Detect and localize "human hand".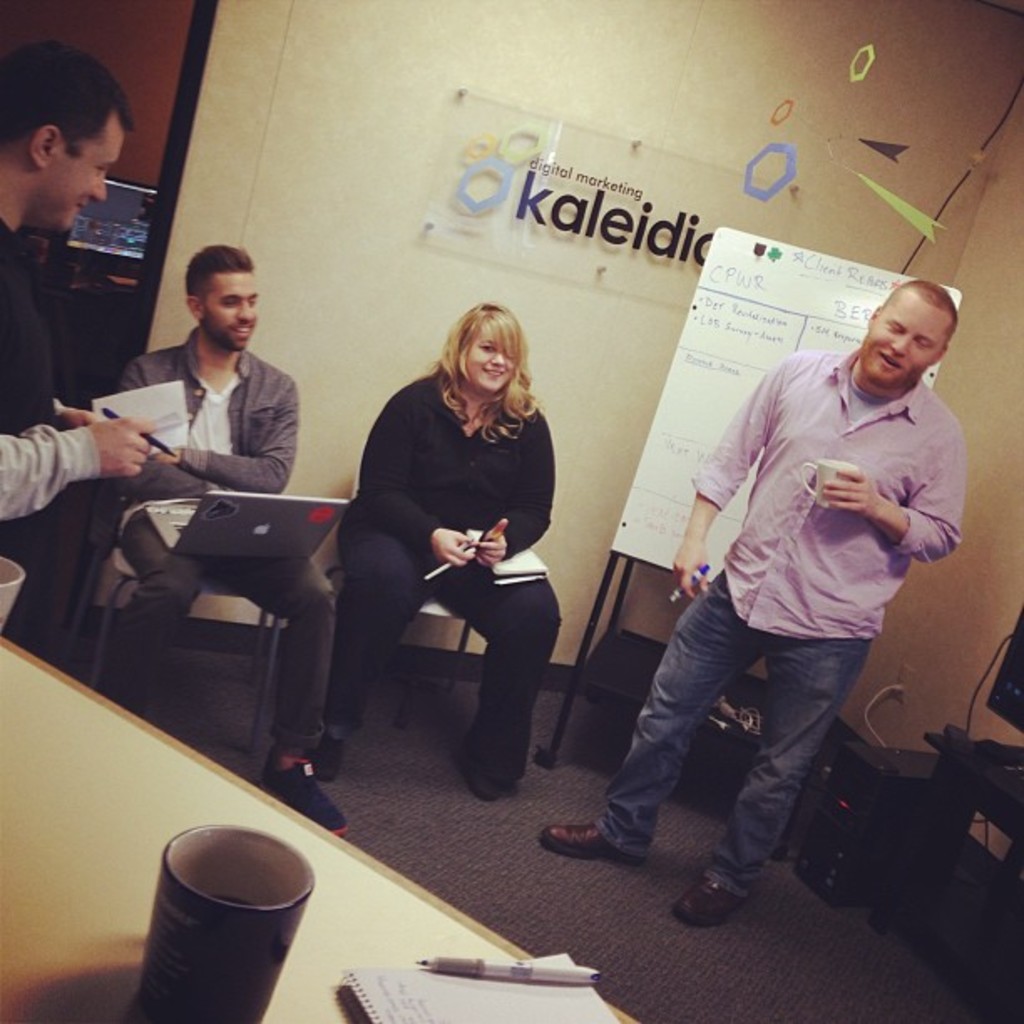
Localized at detection(669, 537, 709, 604).
